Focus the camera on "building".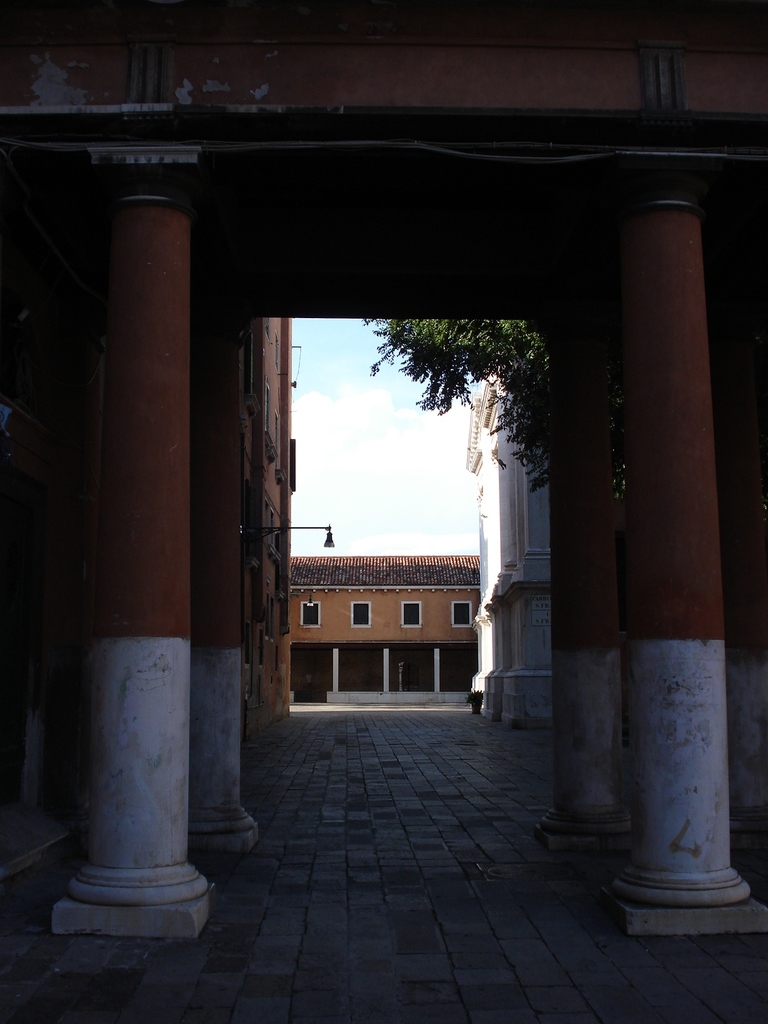
Focus region: [x1=287, y1=555, x2=484, y2=702].
